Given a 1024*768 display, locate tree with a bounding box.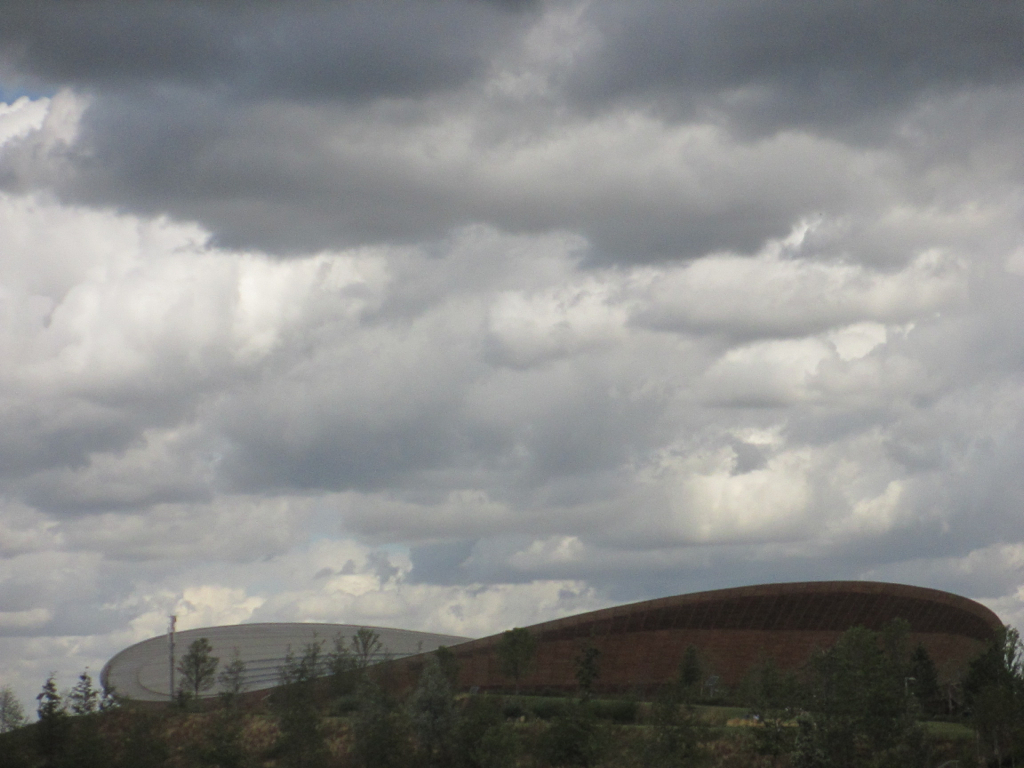
Located: locate(494, 631, 529, 685).
